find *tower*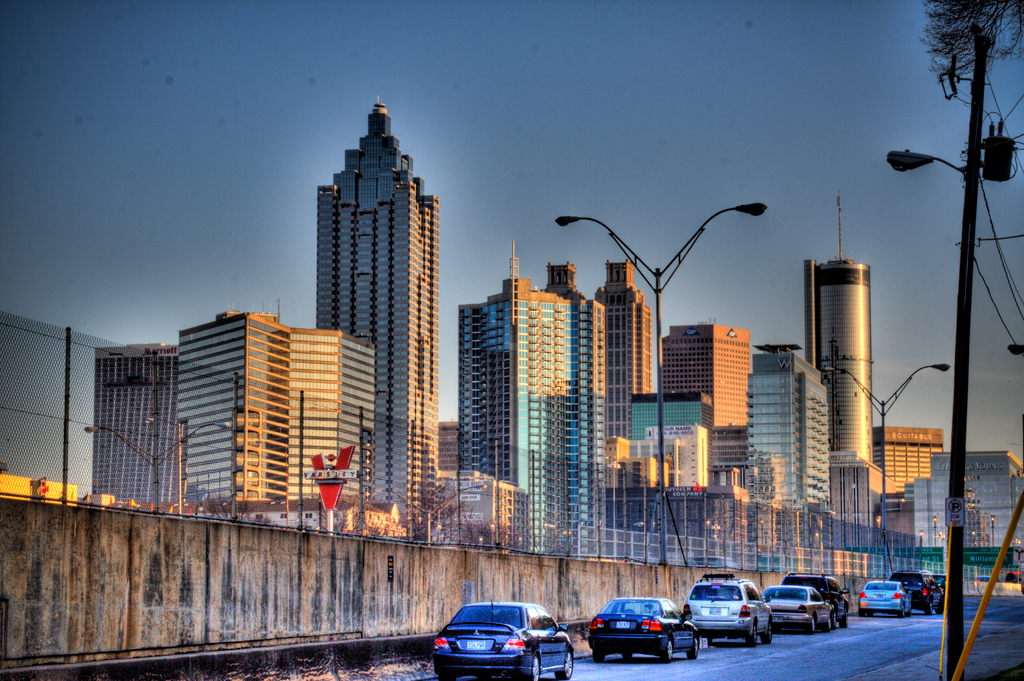
select_region(93, 344, 185, 517)
